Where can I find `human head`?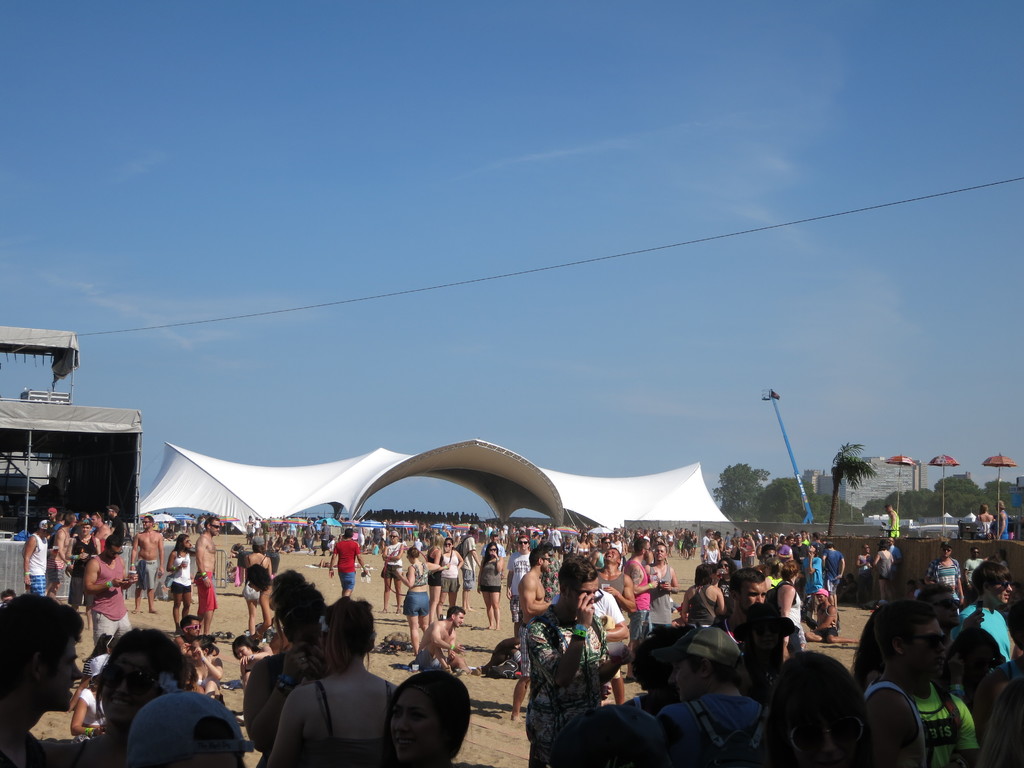
You can find it at <box>968,543,978,559</box>.
